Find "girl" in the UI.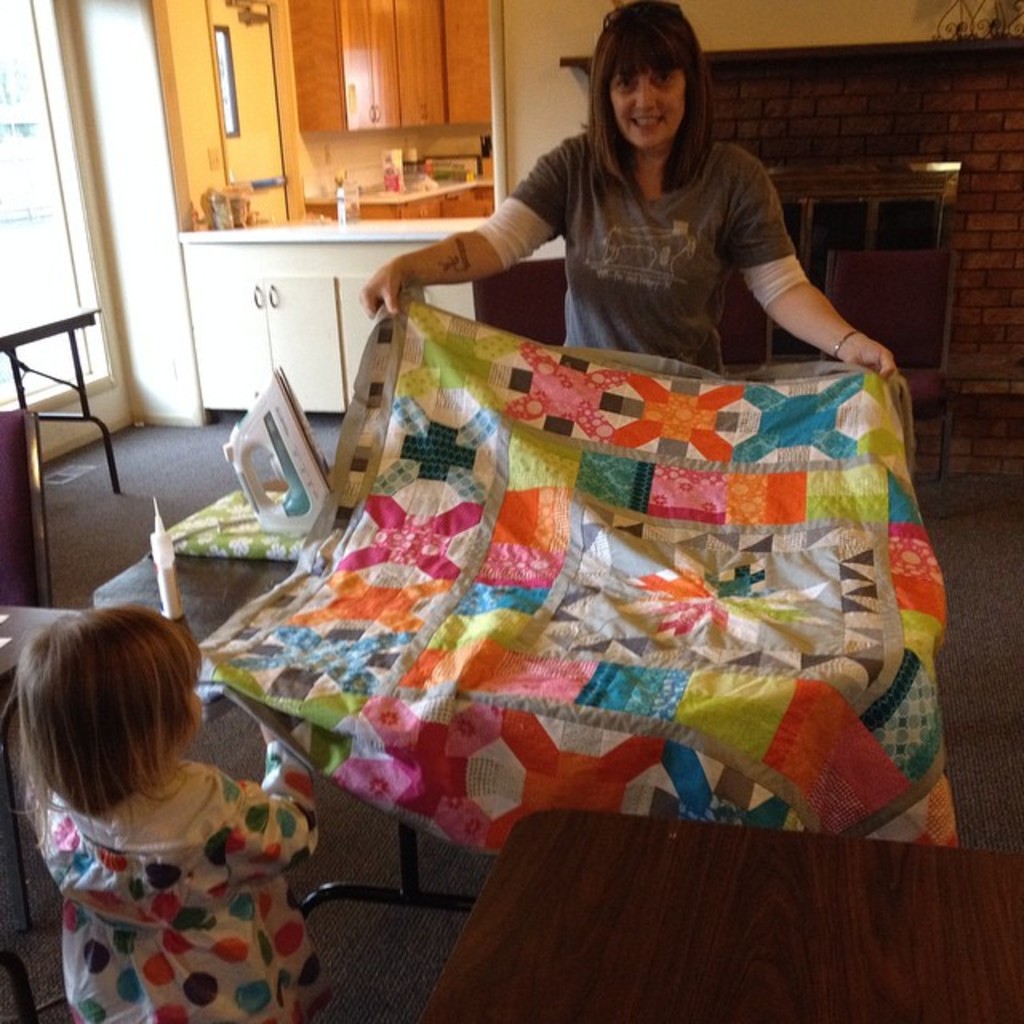
UI element at bbox=(18, 606, 322, 1022).
